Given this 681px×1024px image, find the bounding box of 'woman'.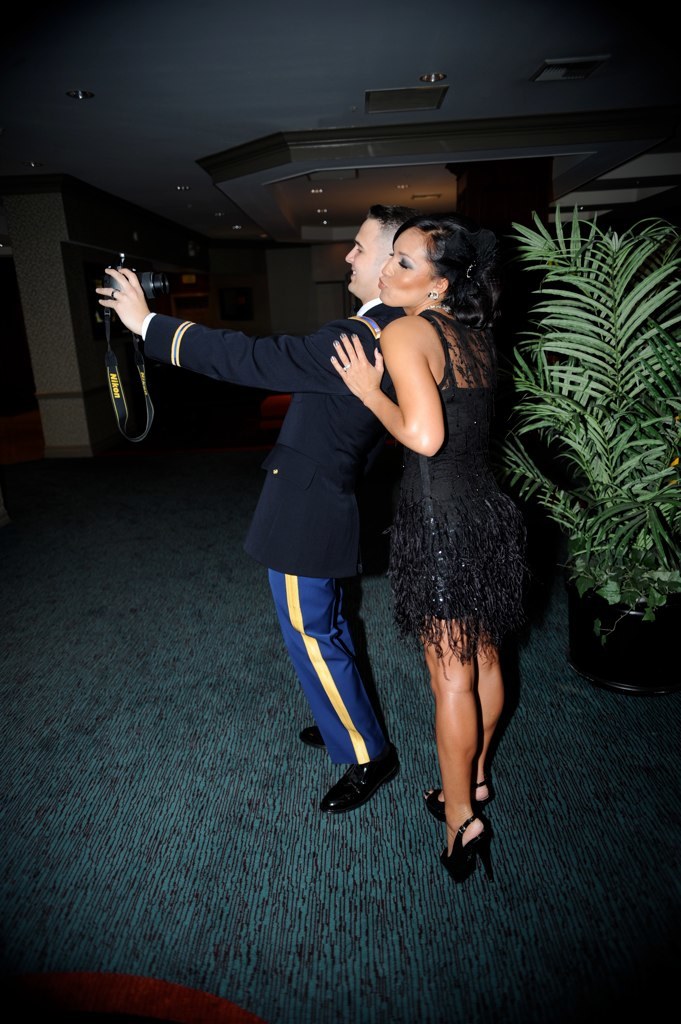
bbox(329, 204, 527, 884).
